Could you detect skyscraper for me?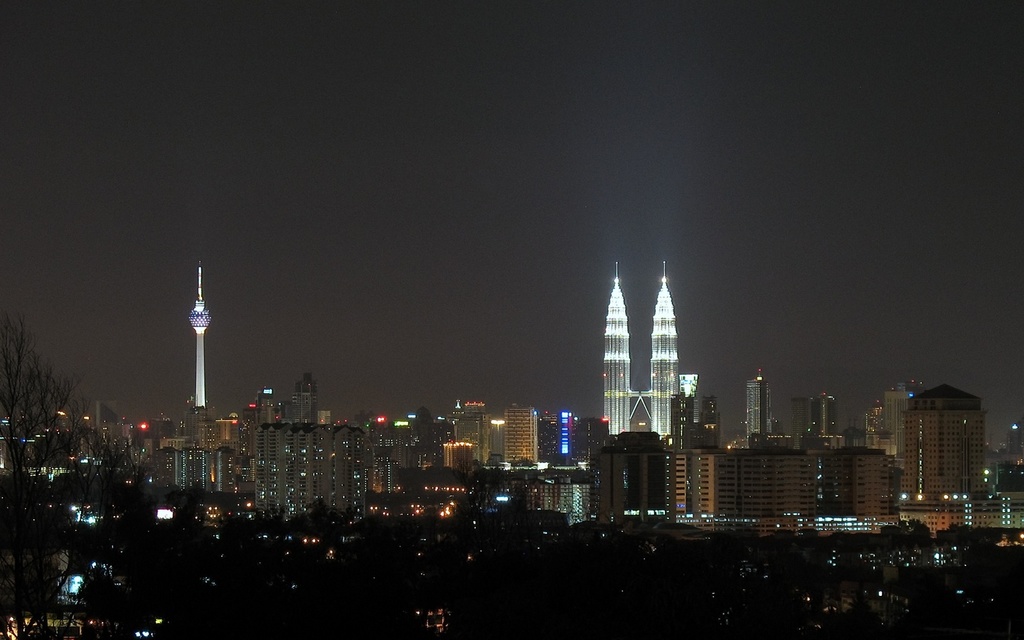
Detection result: box=[454, 404, 488, 459].
